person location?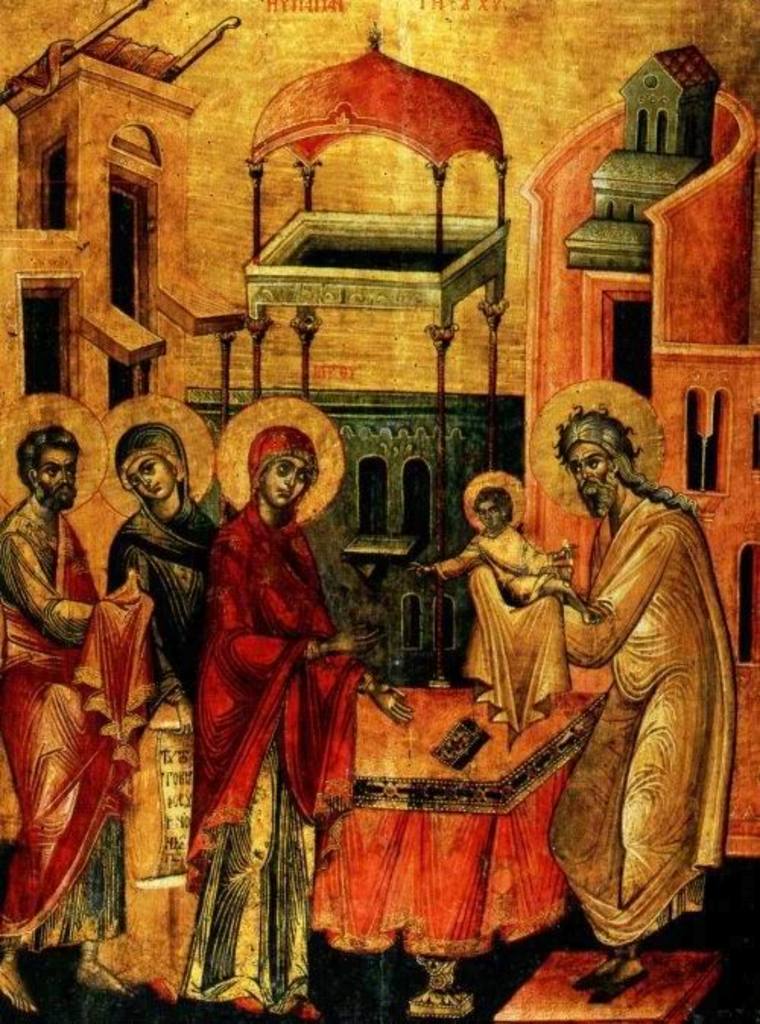
bbox=[195, 381, 388, 1009]
